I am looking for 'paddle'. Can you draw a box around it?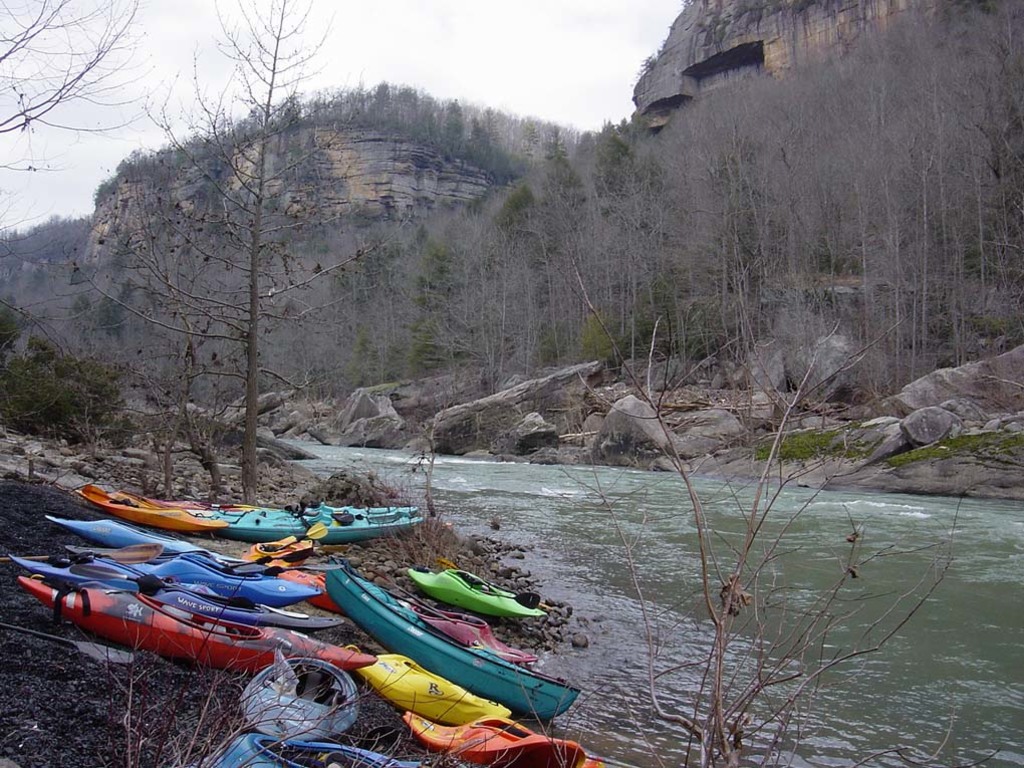
Sure, the bounding box is left=225, top=548, right=309, bottom=572.
